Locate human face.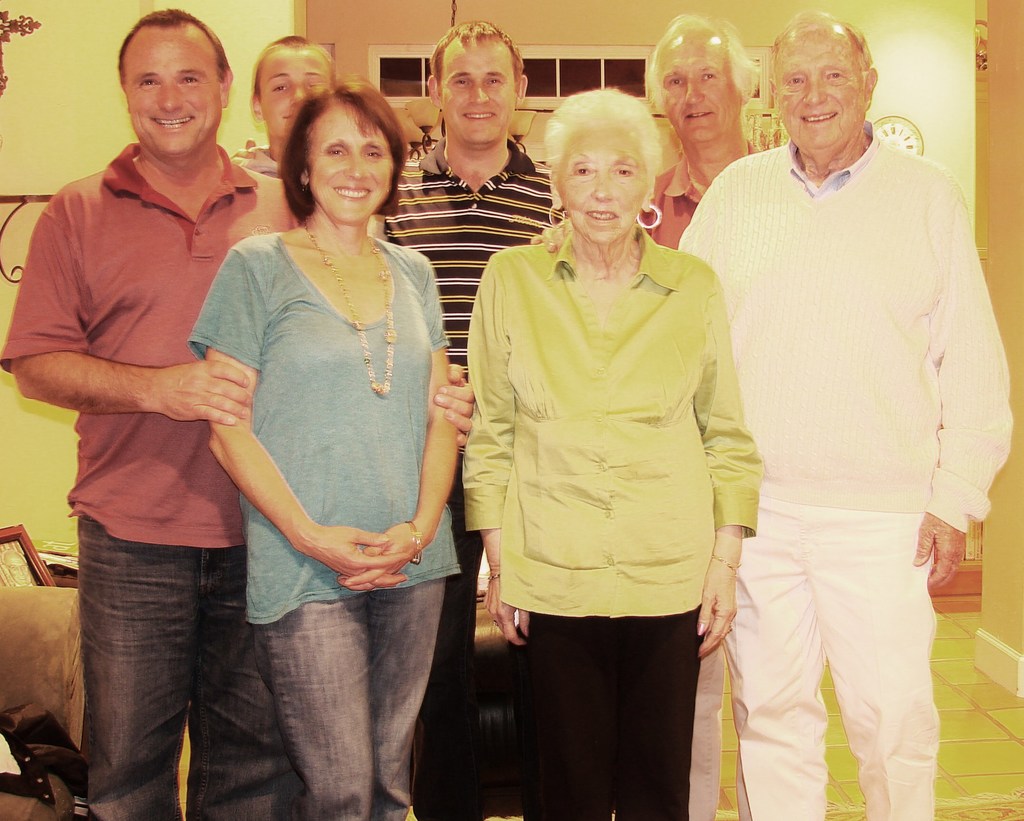
Bounding box: l=657, t=40, r=743, b=144.
